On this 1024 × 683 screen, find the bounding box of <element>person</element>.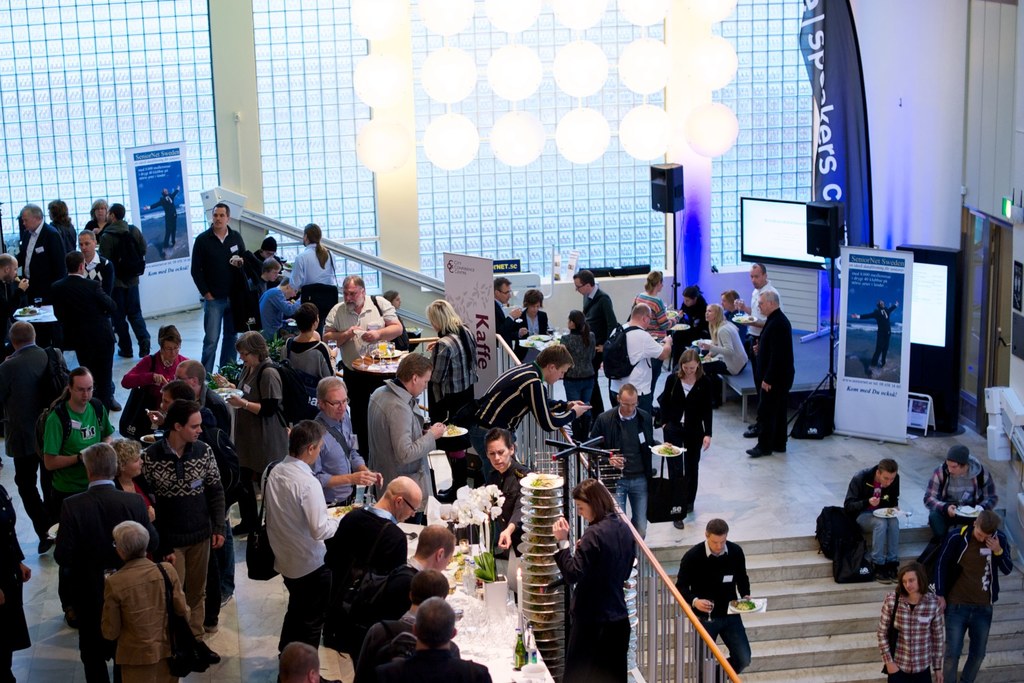
Bounding box: box=[295, 372, 376, 508].
